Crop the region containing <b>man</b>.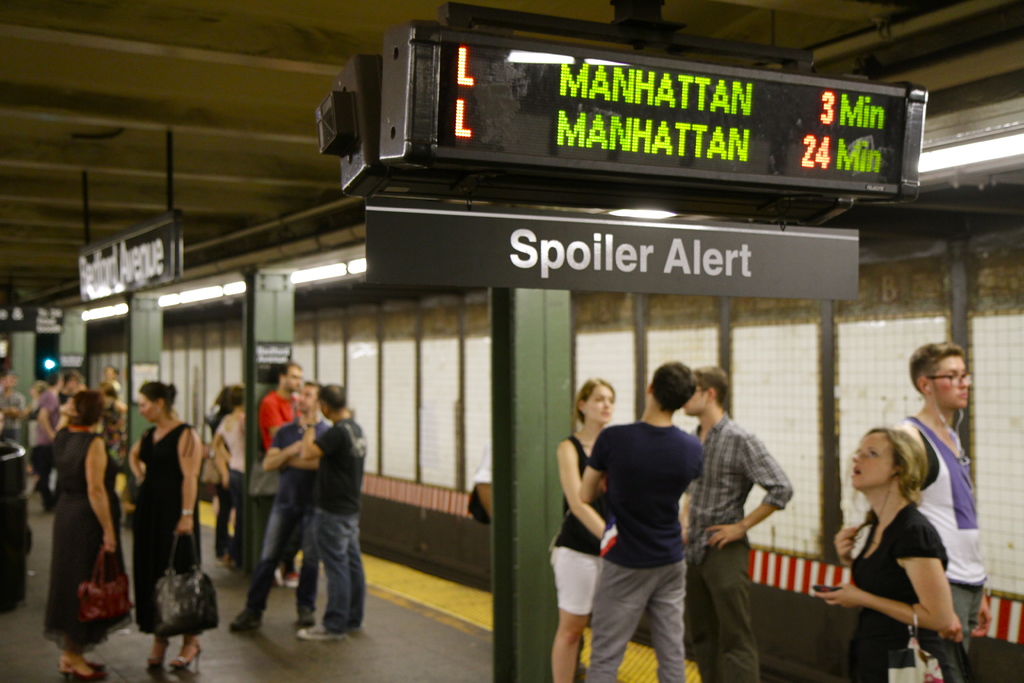
Crop region: 563, 367, 737, 677.
